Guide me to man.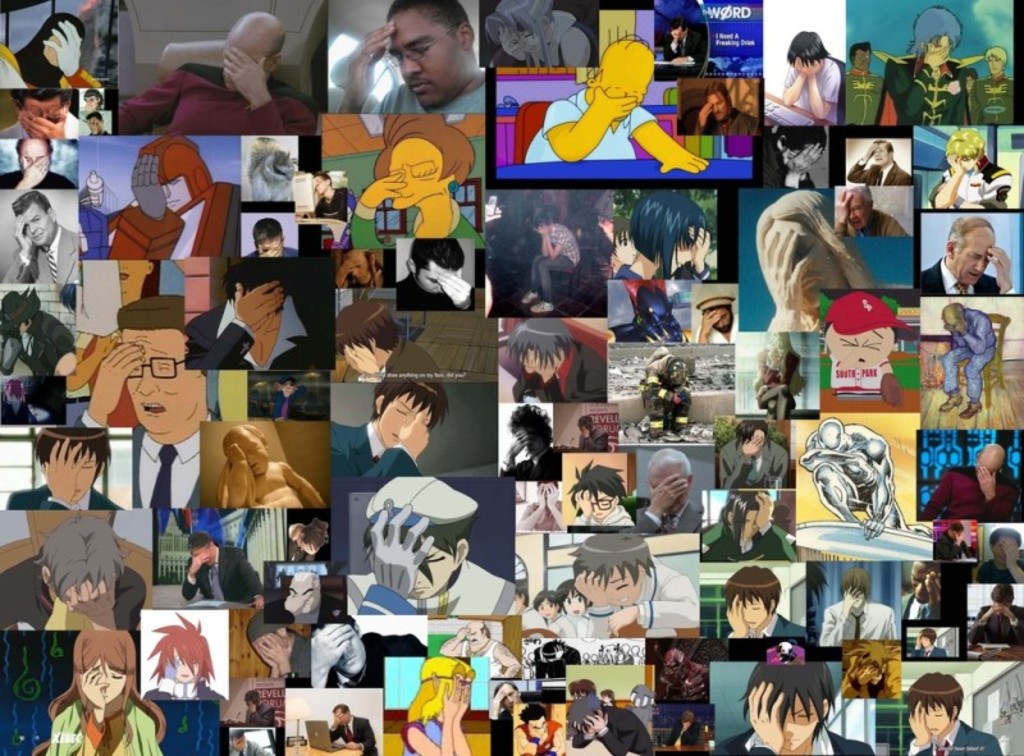
Guidance: <bbox>82, 113, 115, 136</bbox>.
